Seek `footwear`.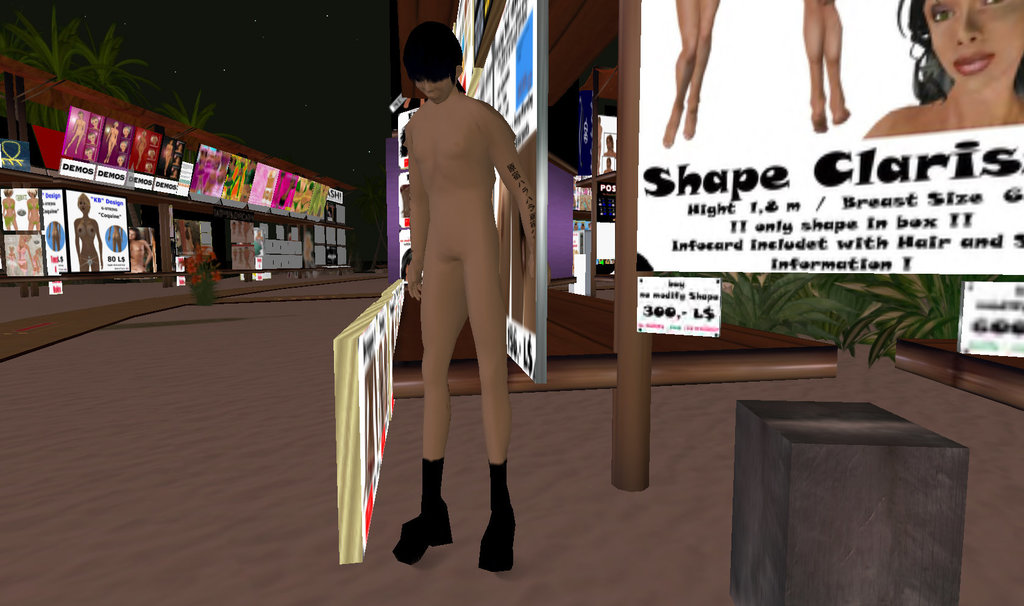
[left=392, top=503, right=449, bottom=566].
